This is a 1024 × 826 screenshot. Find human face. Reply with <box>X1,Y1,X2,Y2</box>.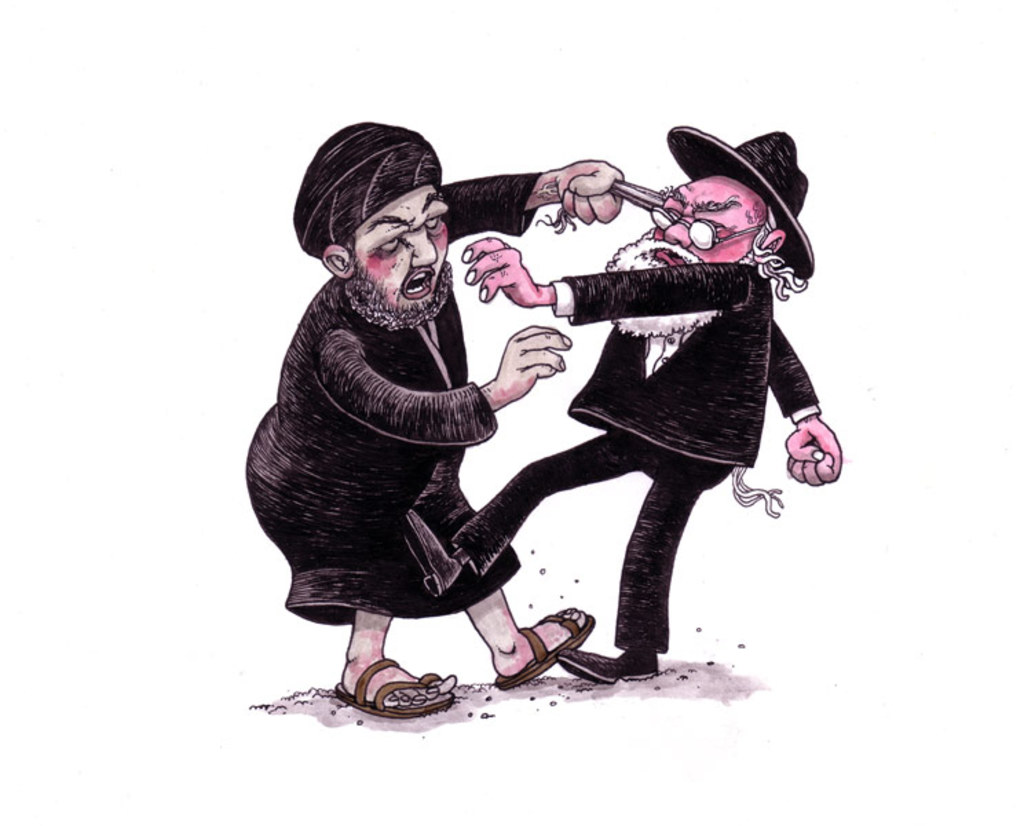
<box>352,187,449,315</box>.
